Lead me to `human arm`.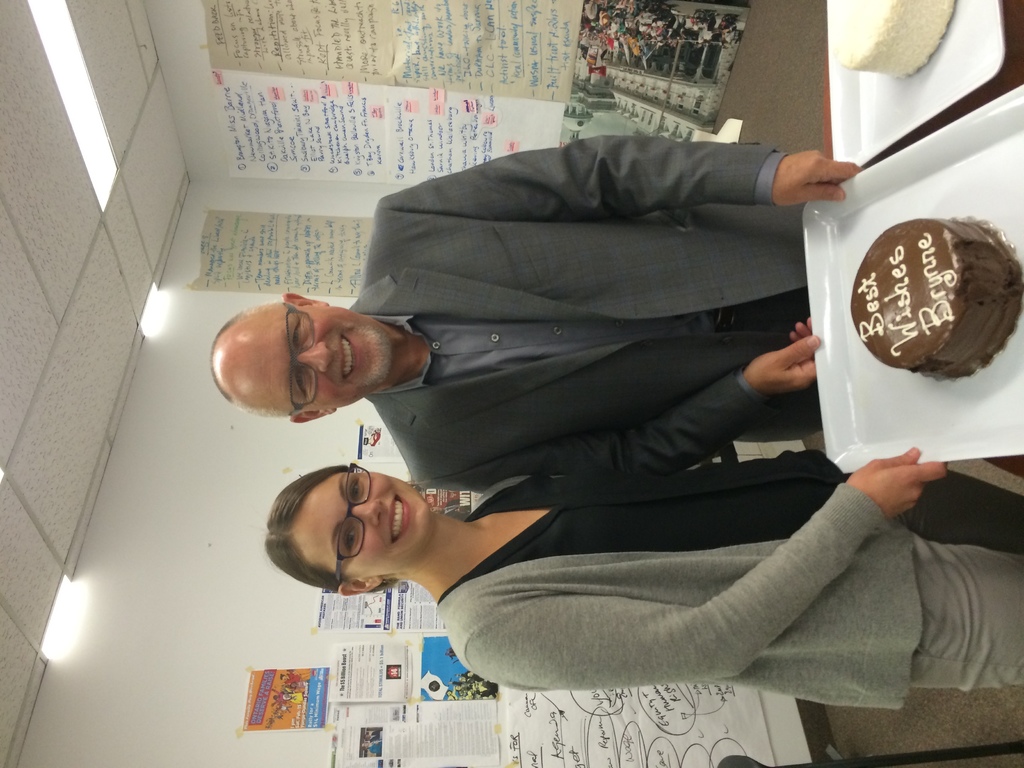
Lead to left=408, top=303, right=831, bottom=479.
